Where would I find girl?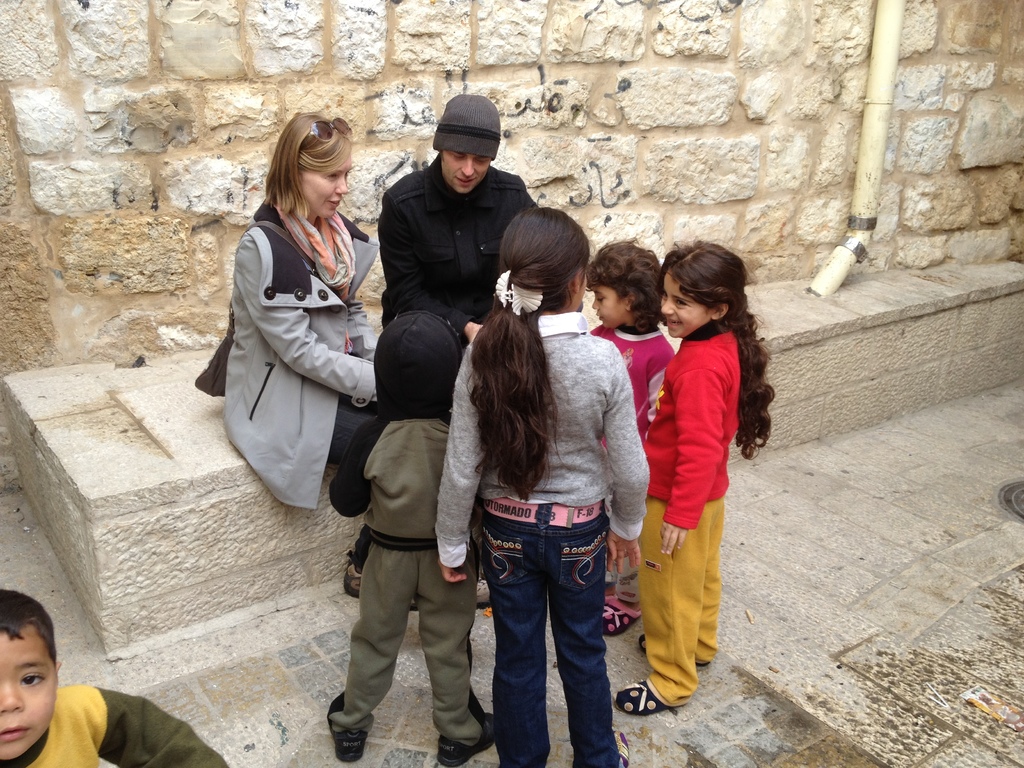
At [612, 237, 777, 714].
